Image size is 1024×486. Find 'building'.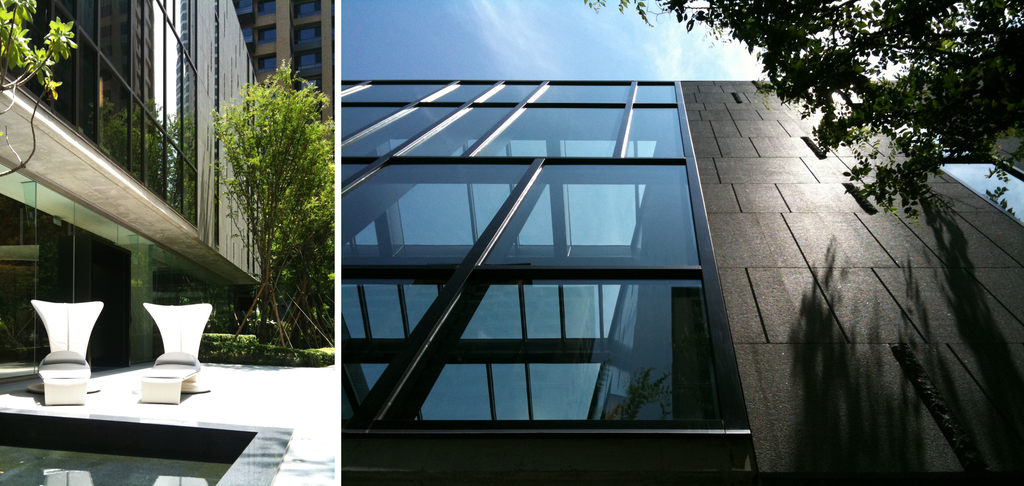
[0, 0, 275, 375].
